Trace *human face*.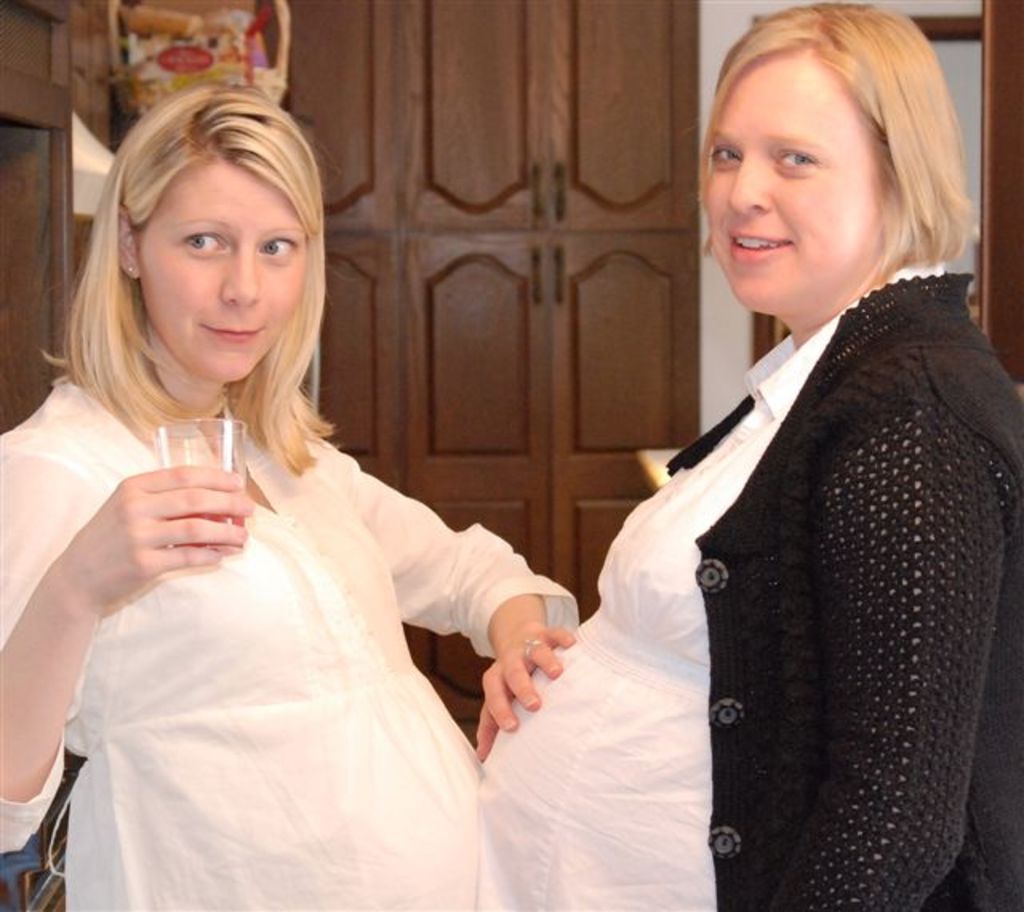
Traced to {"x1": 698, "y1": 59, "x2": 888, "y2": 320}.
